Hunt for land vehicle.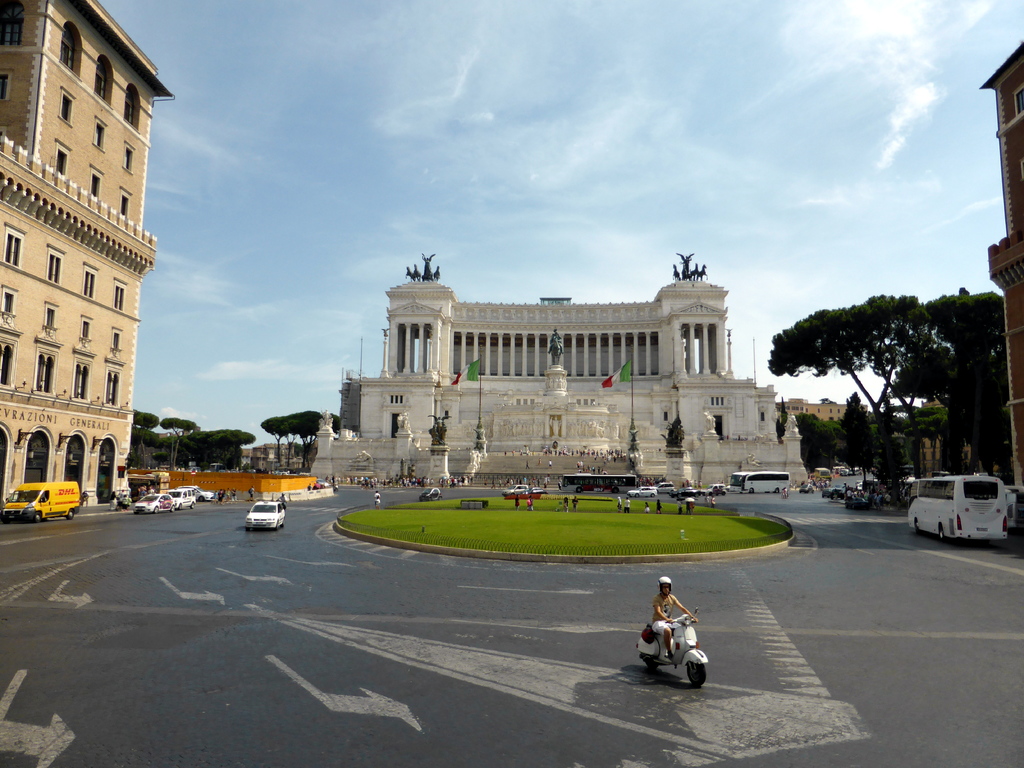
Hunted down at {"left": 812, "top": 465, "right": 833, "bottom": 482}.
